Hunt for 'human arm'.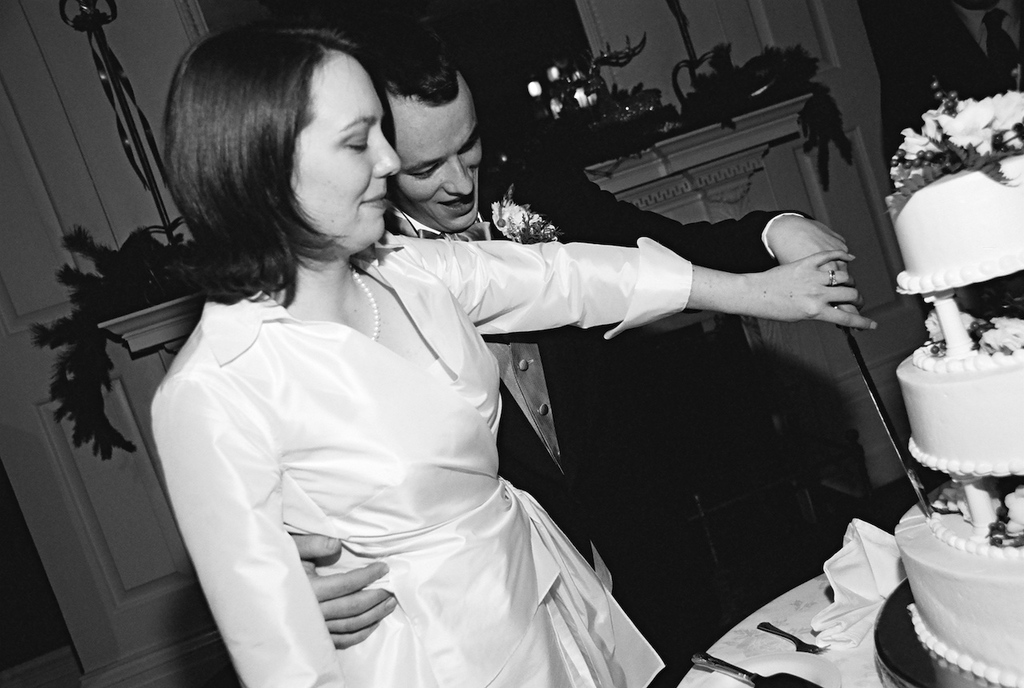
Hunted down at [514, 138, 862, 316].
